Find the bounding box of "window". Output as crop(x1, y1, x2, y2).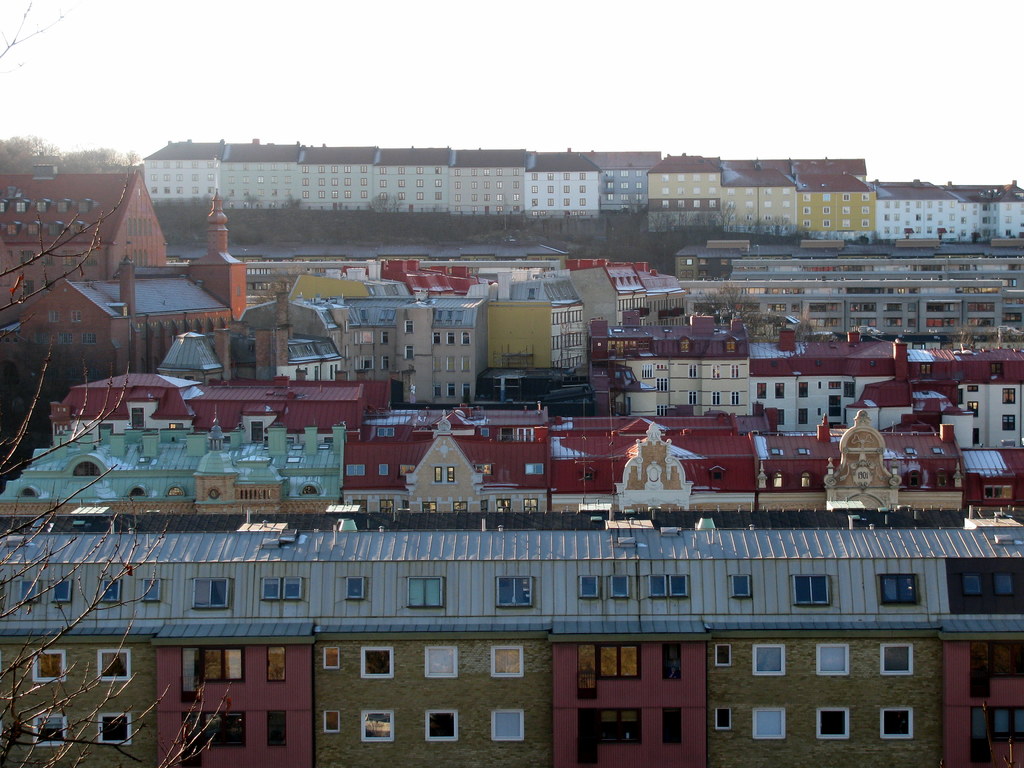
crop(490, 711, 524, 737).
